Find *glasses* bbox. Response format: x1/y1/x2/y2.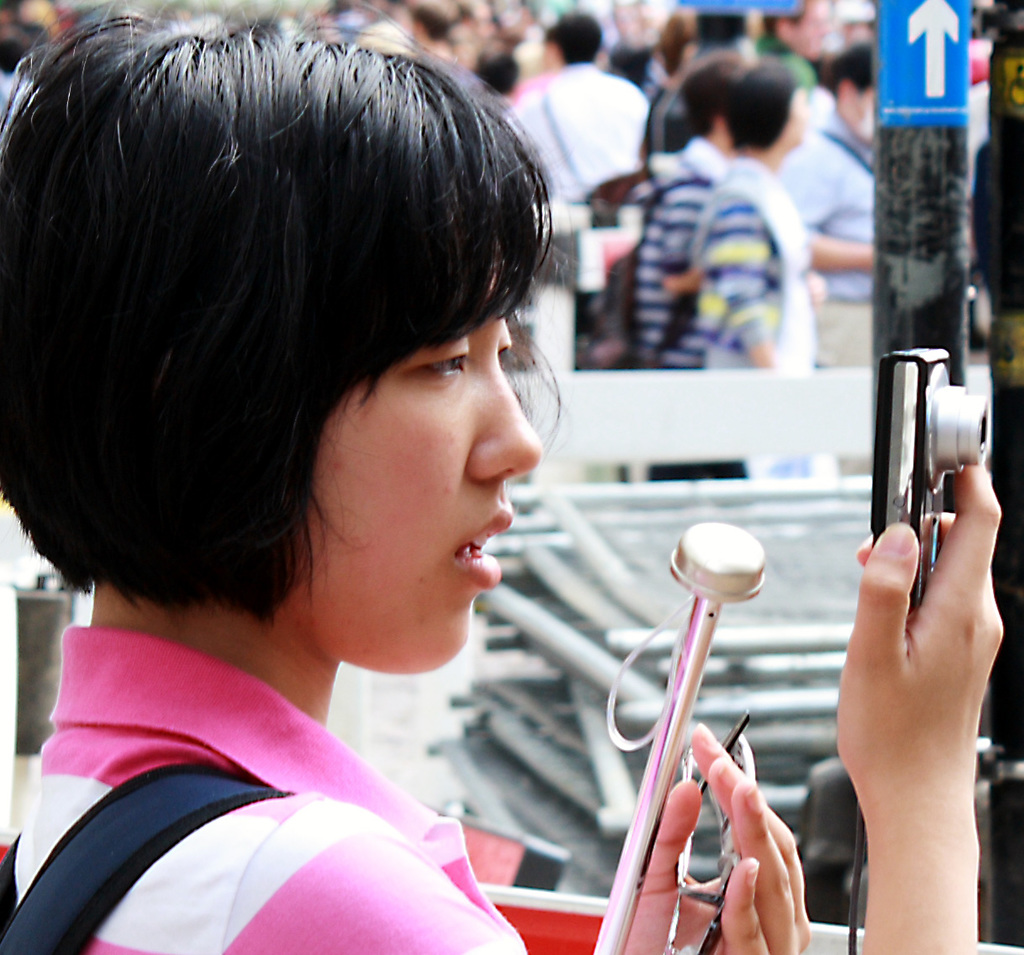
662/707/758/954.
